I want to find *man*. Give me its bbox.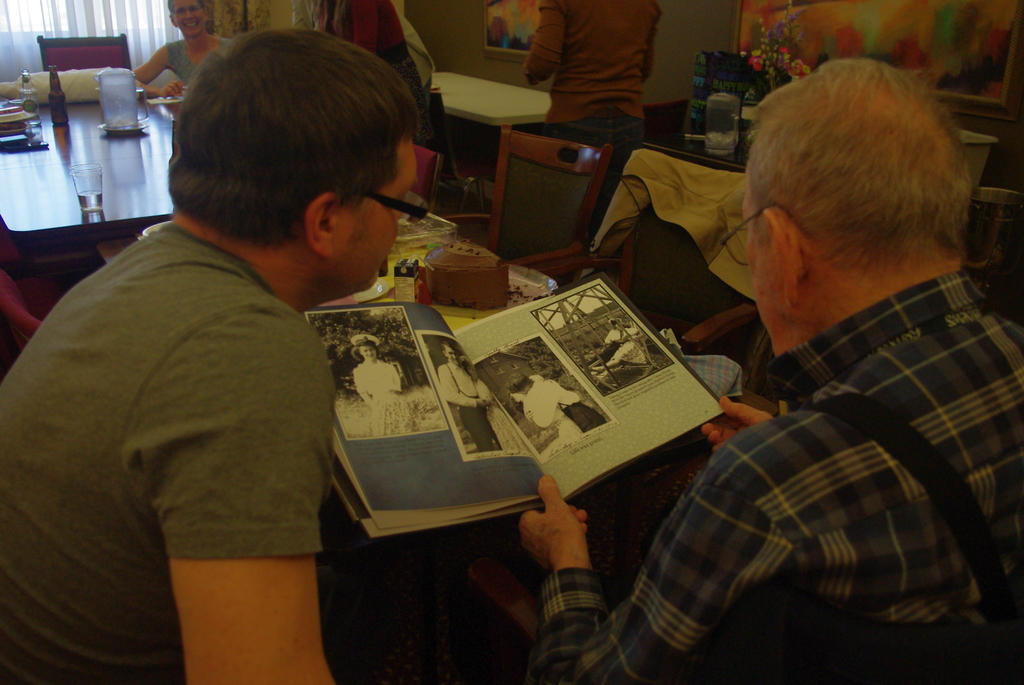
[left=609, top=52, right=1019, bottom=666].
